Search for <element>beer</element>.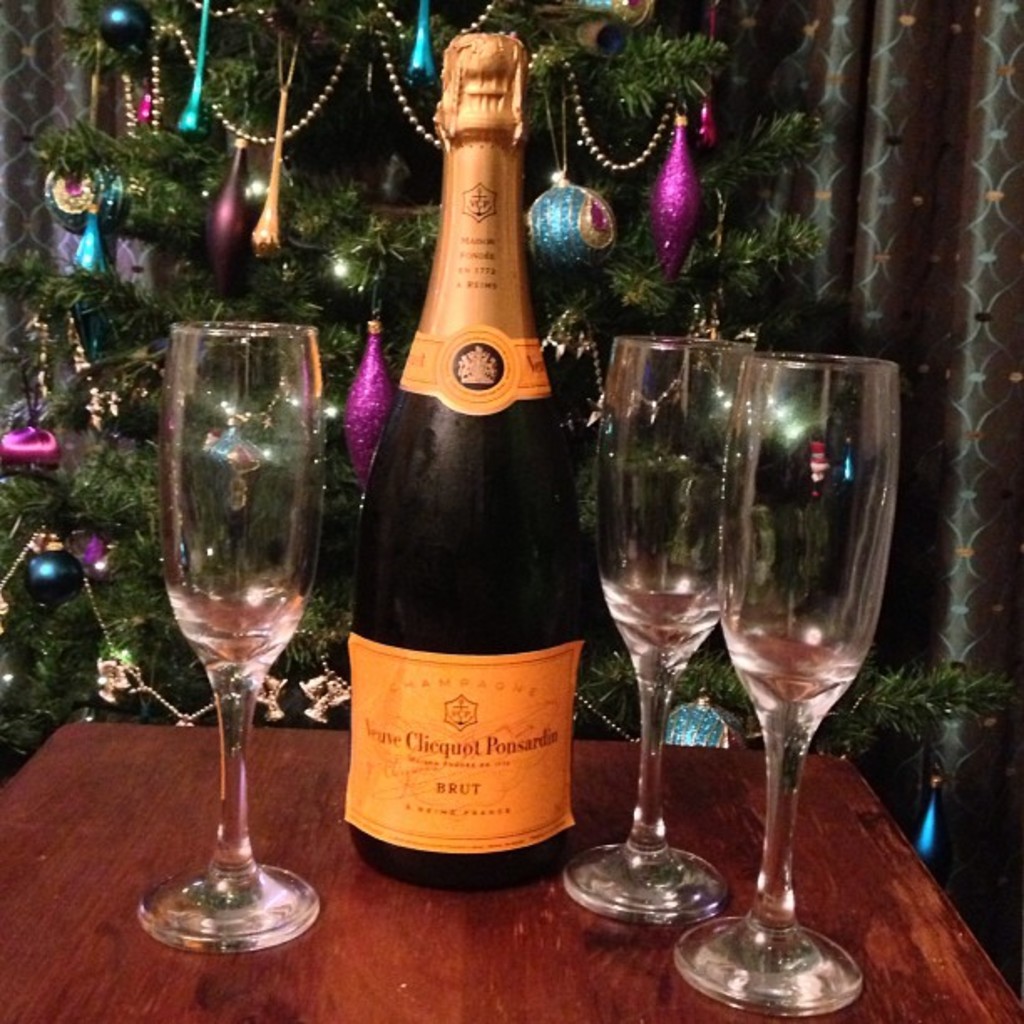
Found at Rect(330, 25, 594, 897).
